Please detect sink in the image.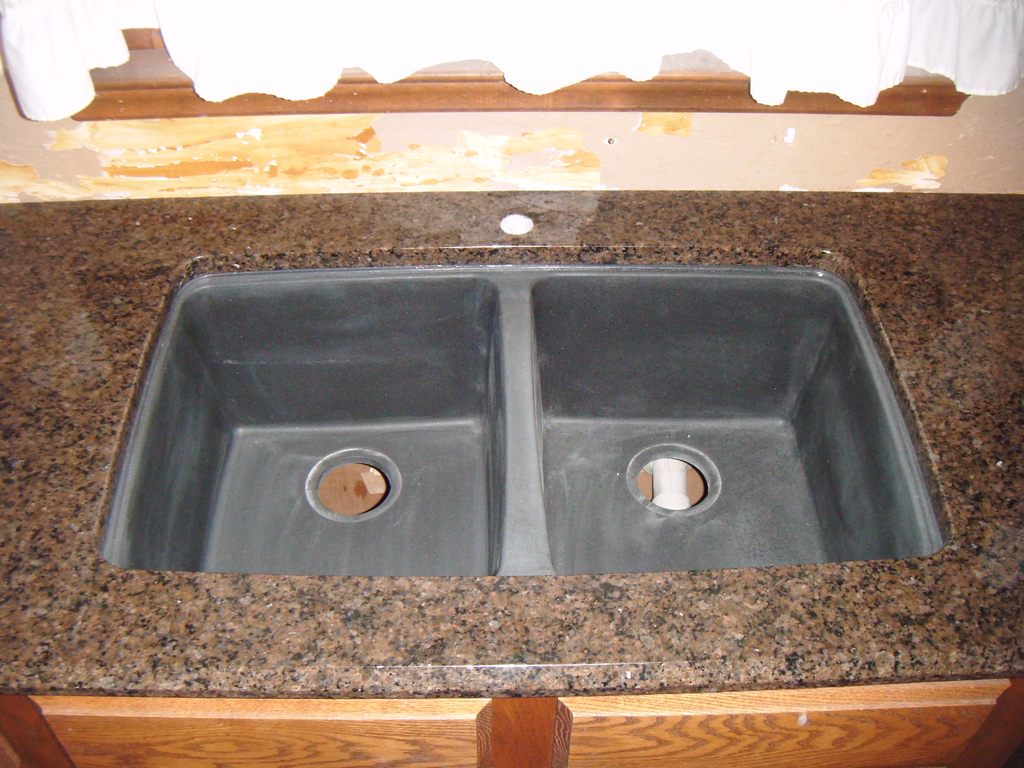
{"left": 99, "top": 265, "right": 944, "bottom": 579}.
